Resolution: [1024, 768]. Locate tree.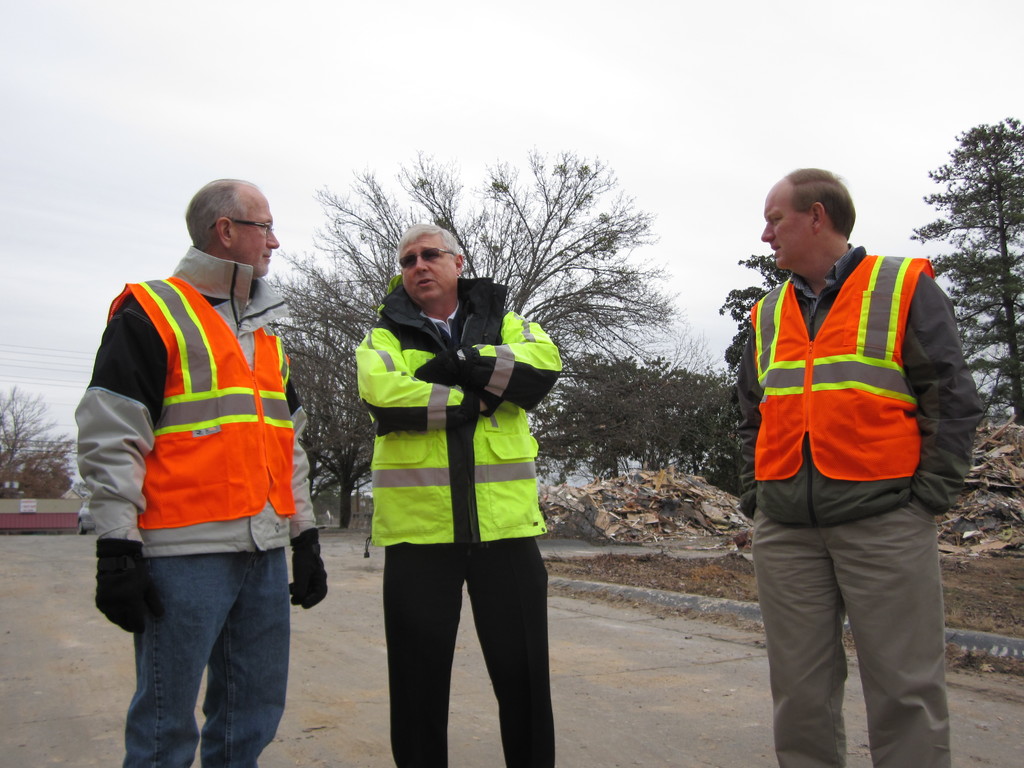
region(717, 254, 793, 500).
